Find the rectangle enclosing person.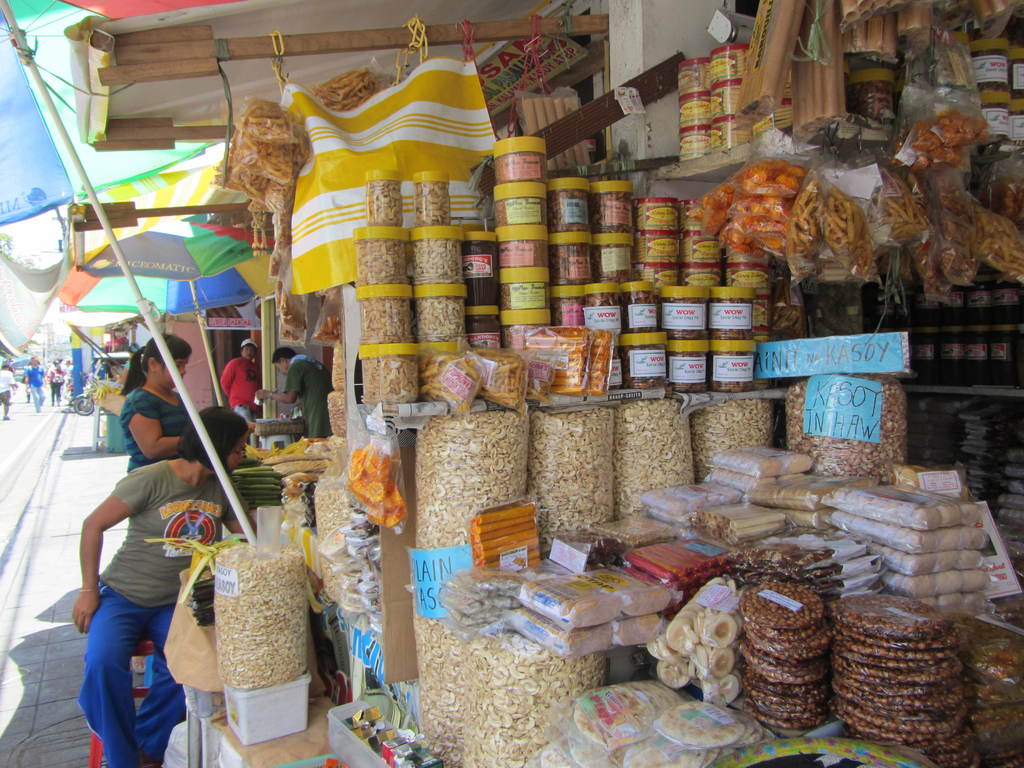
(left=213, top=338, right=257, bottom=422).
